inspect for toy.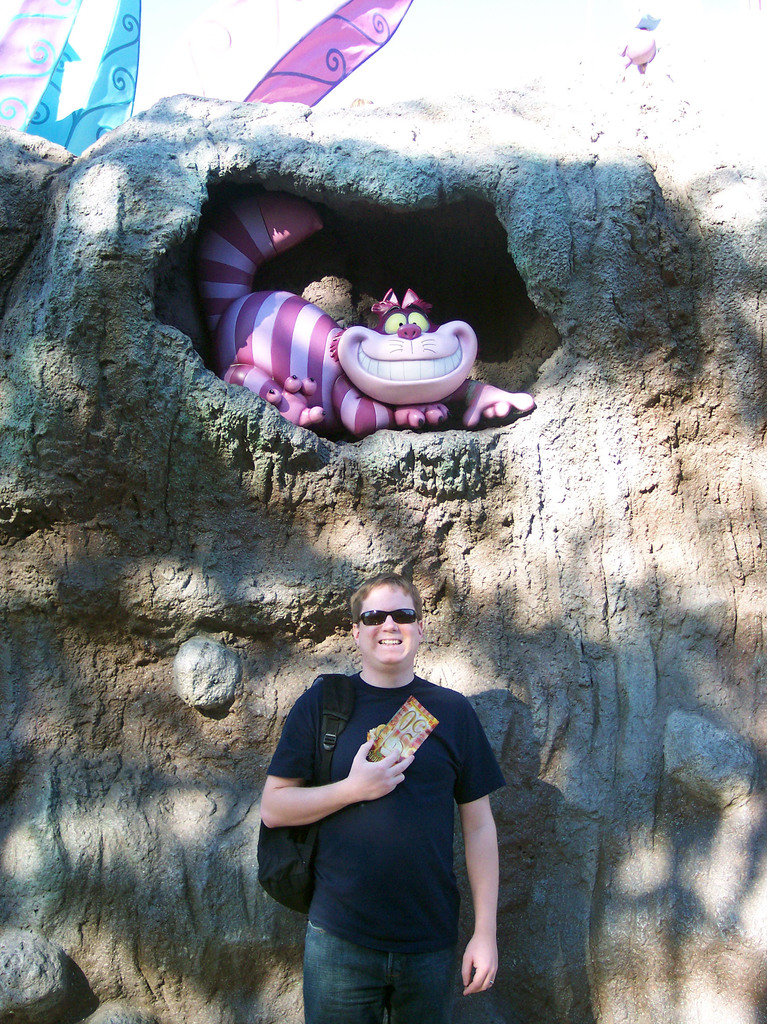
Inspection: crop(213, 246, 510, 436).
